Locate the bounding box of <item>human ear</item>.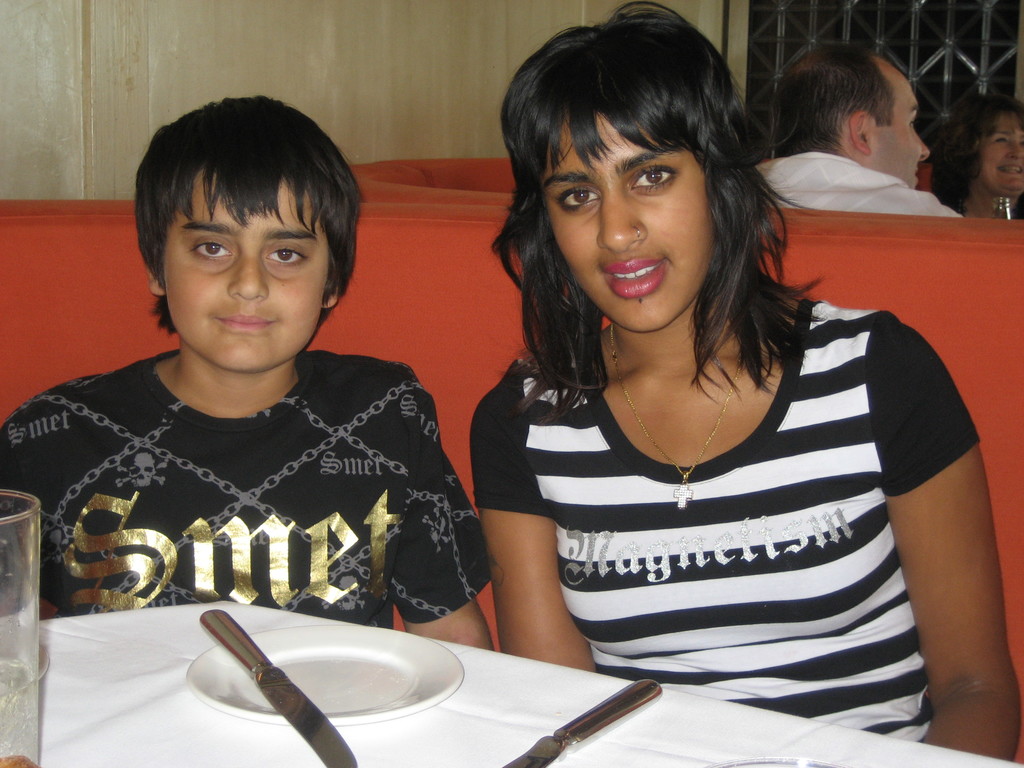
Bounding box: (left=847, top=111, right=871, bottom=152).
